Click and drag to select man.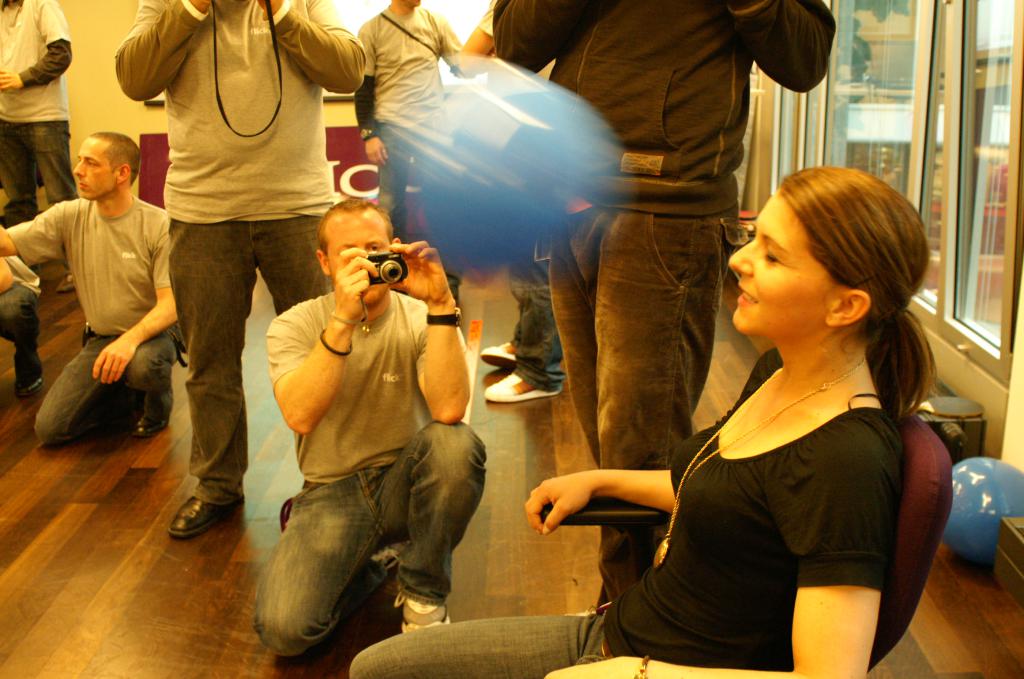
Selection: (x1=116, y1=0, x2=372, y2=539).
